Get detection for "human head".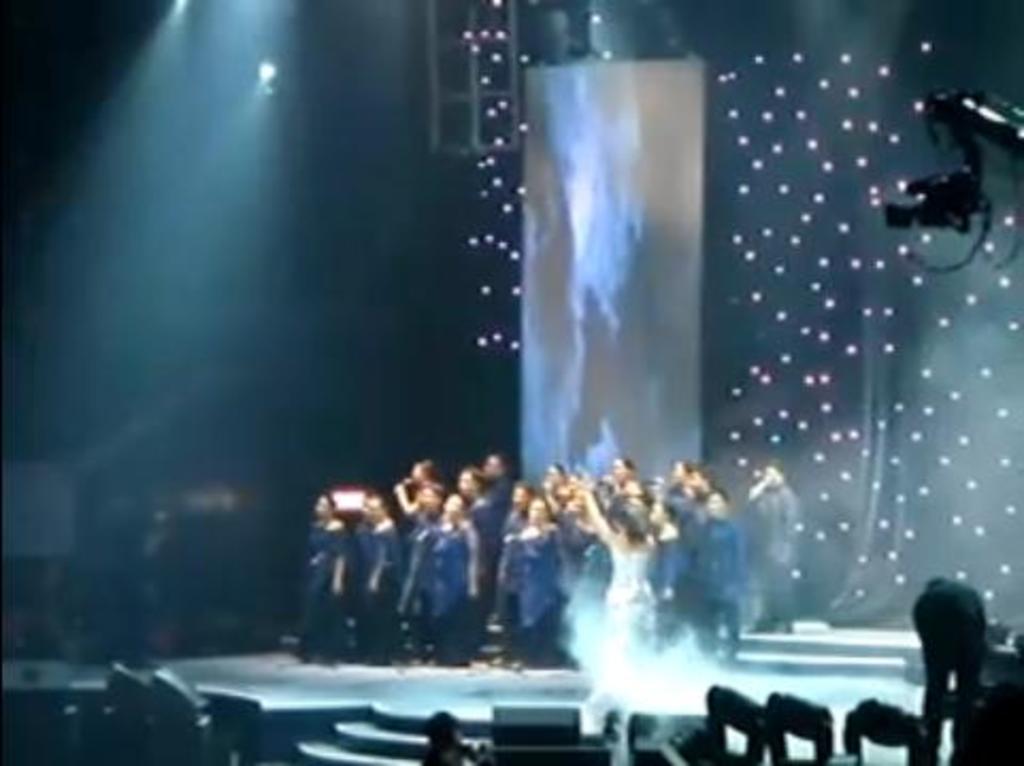
Detection: bbox=[315, 498, 338, 517].
